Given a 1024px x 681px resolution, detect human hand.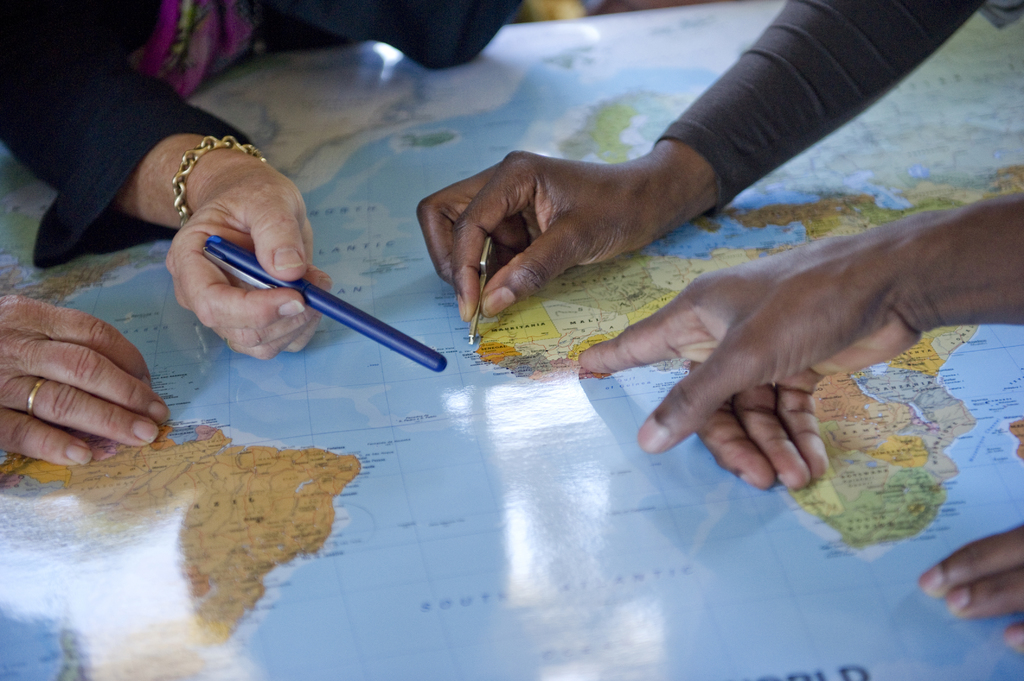
(914, 520, 1023, 650).
